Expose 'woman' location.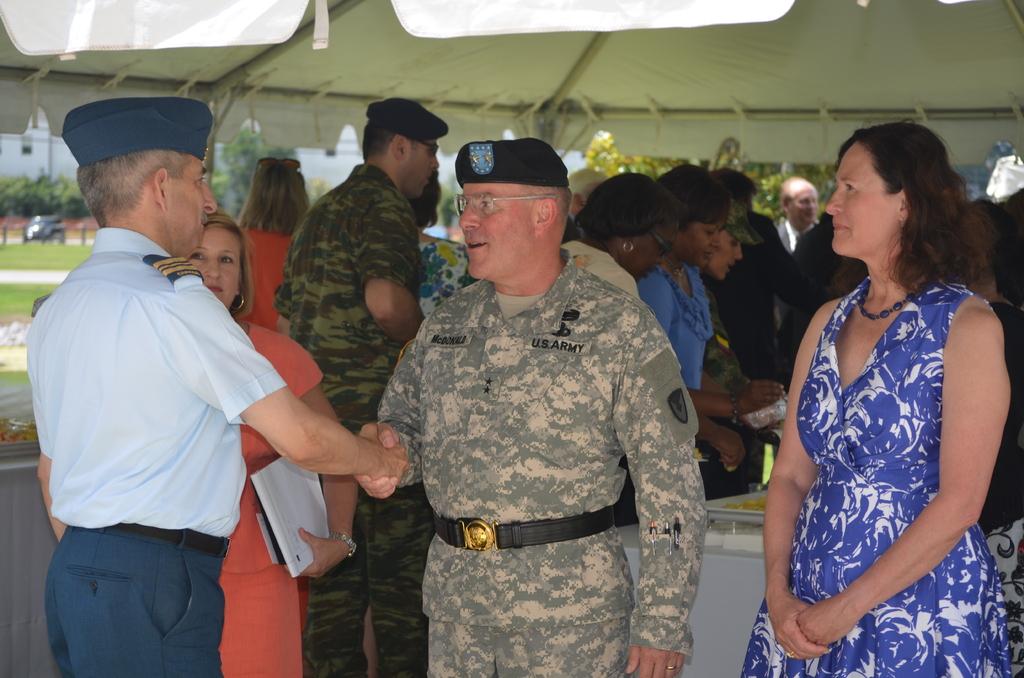
Exposed at <bbox>748, 71, 1020, 677</bbox>.
